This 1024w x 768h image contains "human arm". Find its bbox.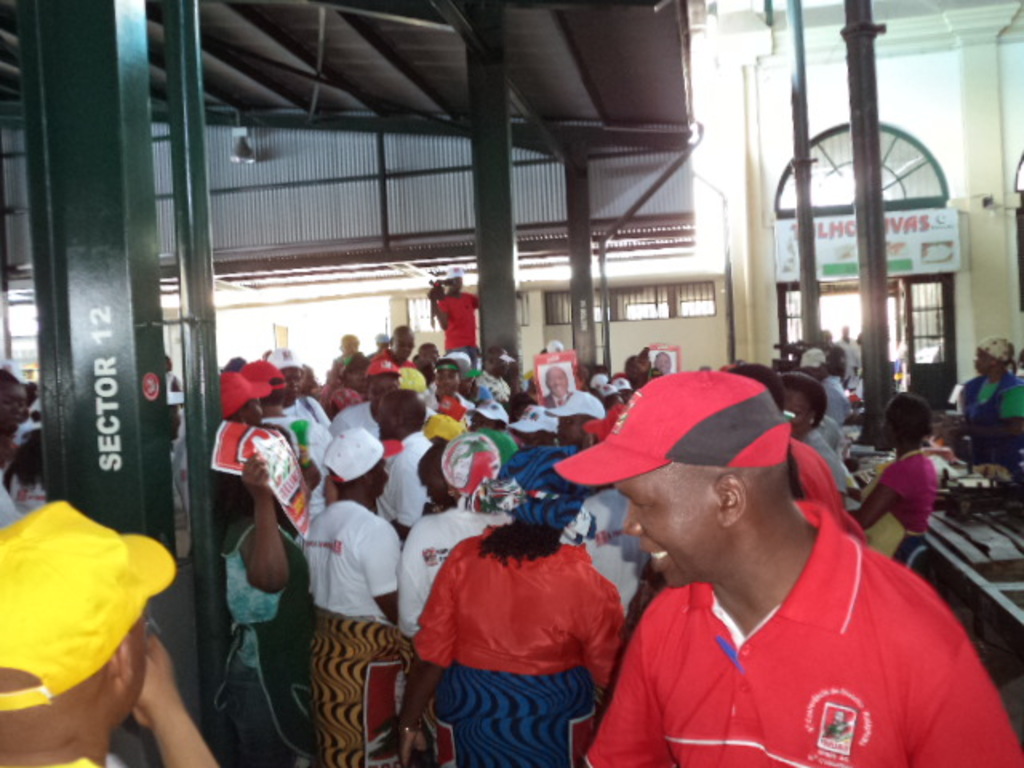
detection(301, 446, 320, 491).
